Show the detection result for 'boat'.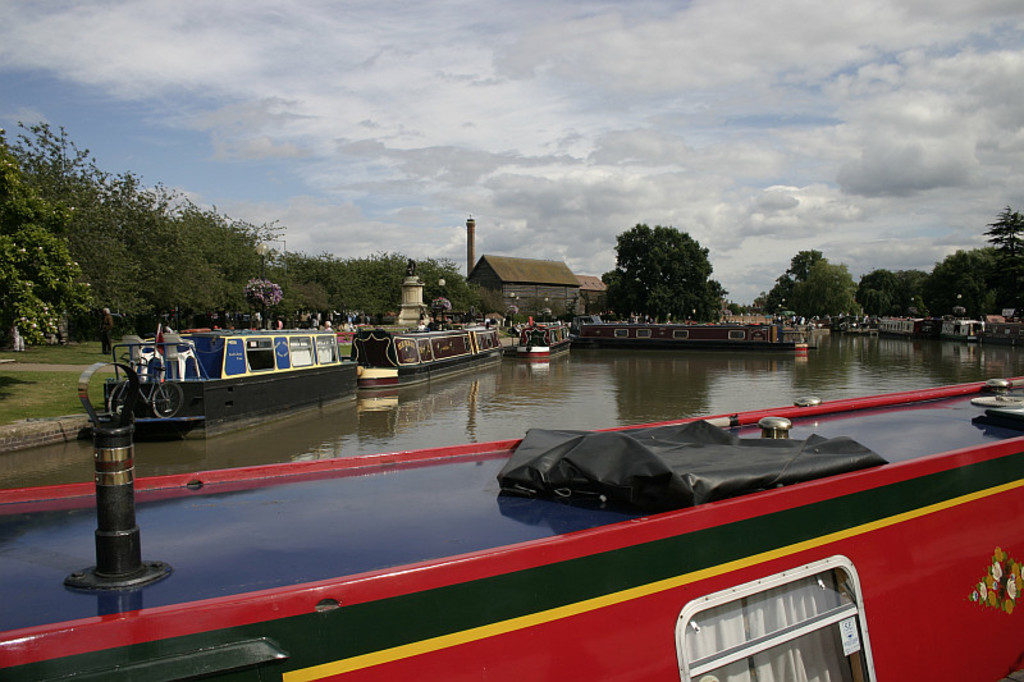
box=[355, 313, 498, 384].
